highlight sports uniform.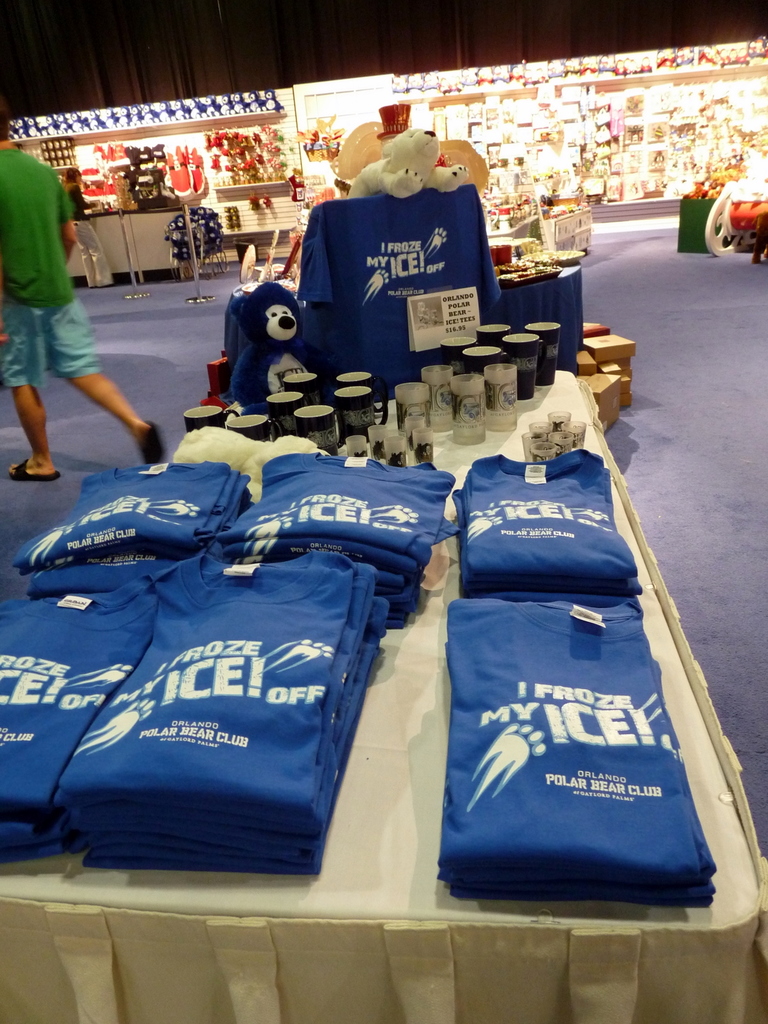
Highlighted region: {"x1": 418, "y1": 589, "x2": 717, "y2": 908}.
